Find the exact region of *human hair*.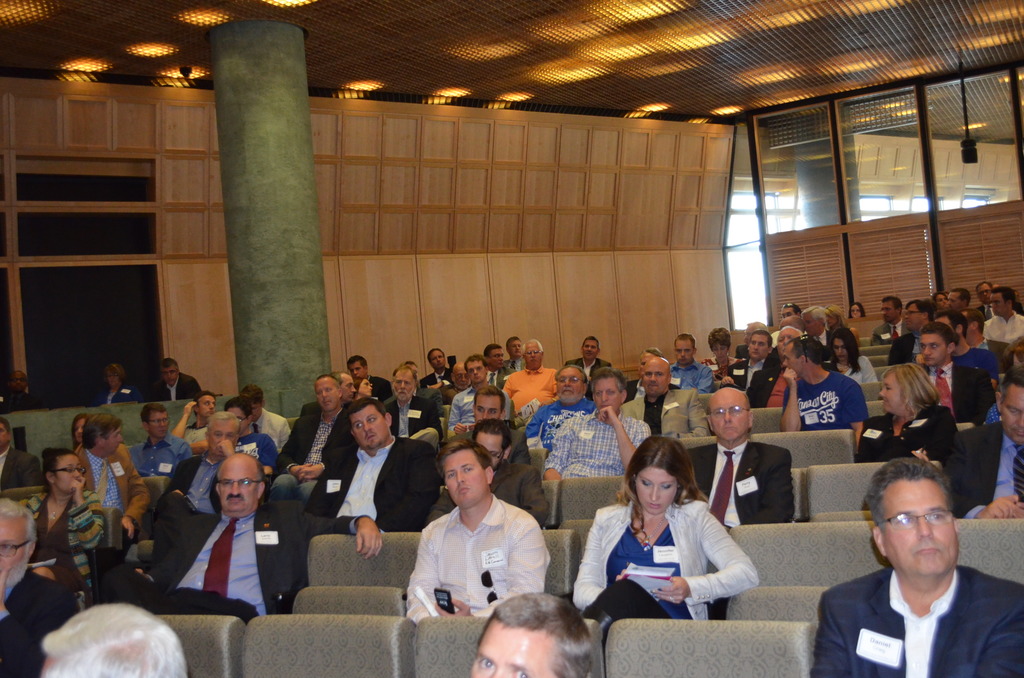
Exact region: <bbox>865, 458, 952, 526</bbox>.
